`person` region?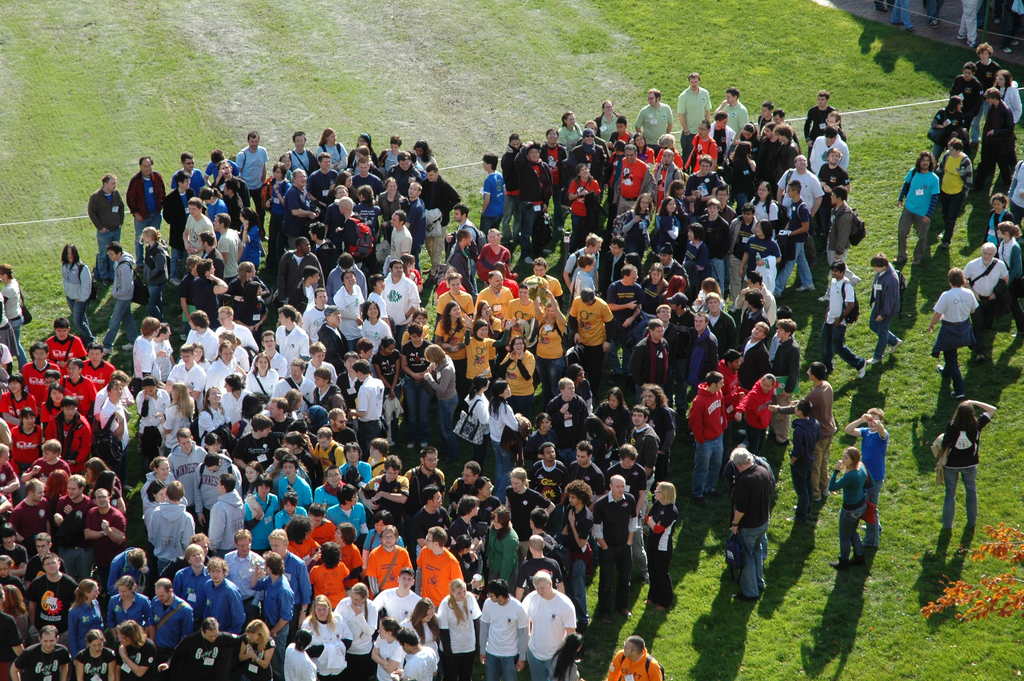
(552, 107, 596, 160)
